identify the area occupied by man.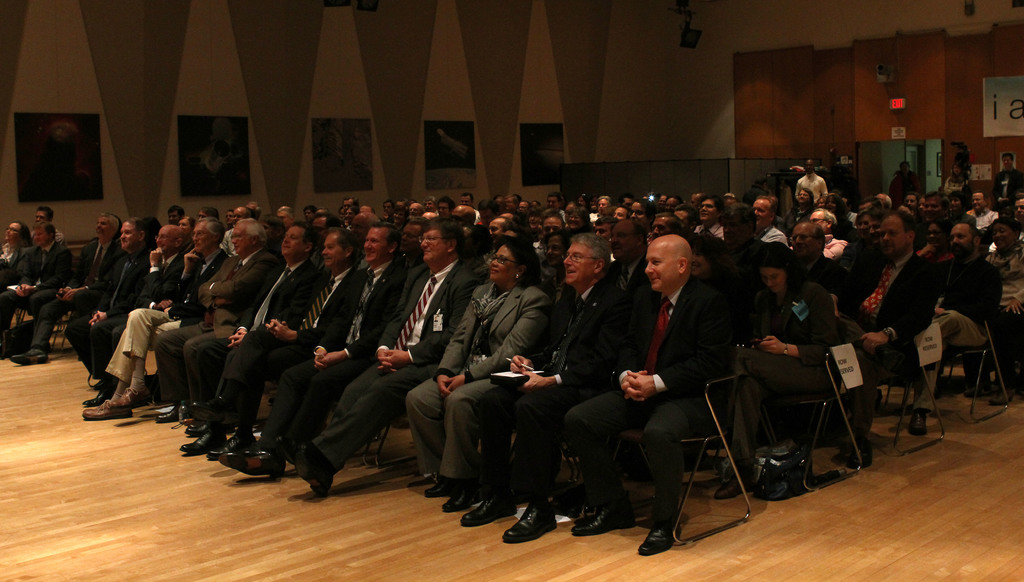
Area: 909 223 1004 434.
